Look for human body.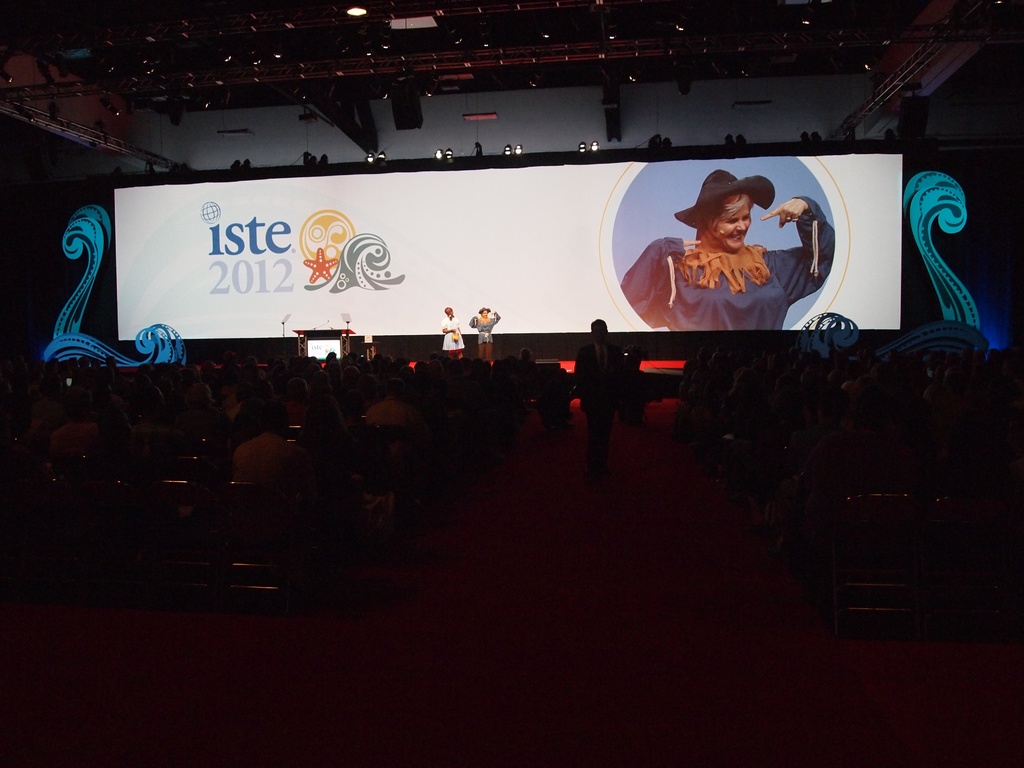
Found: BBox(19, 348, 547, 486).
